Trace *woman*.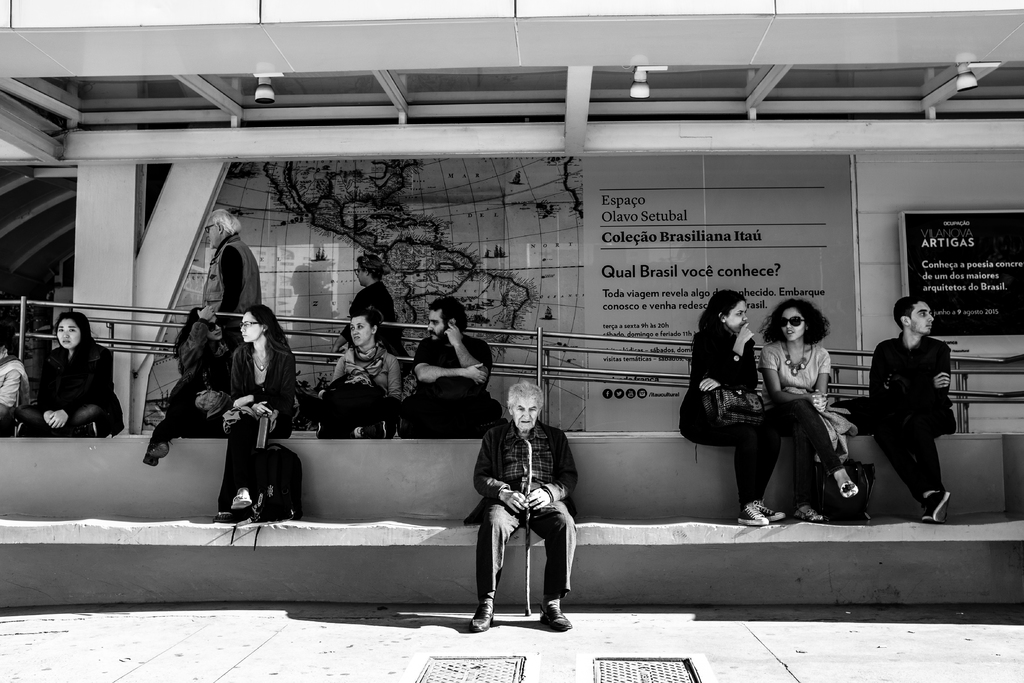
Traced to bbox=[10, 311, 127, 436].
